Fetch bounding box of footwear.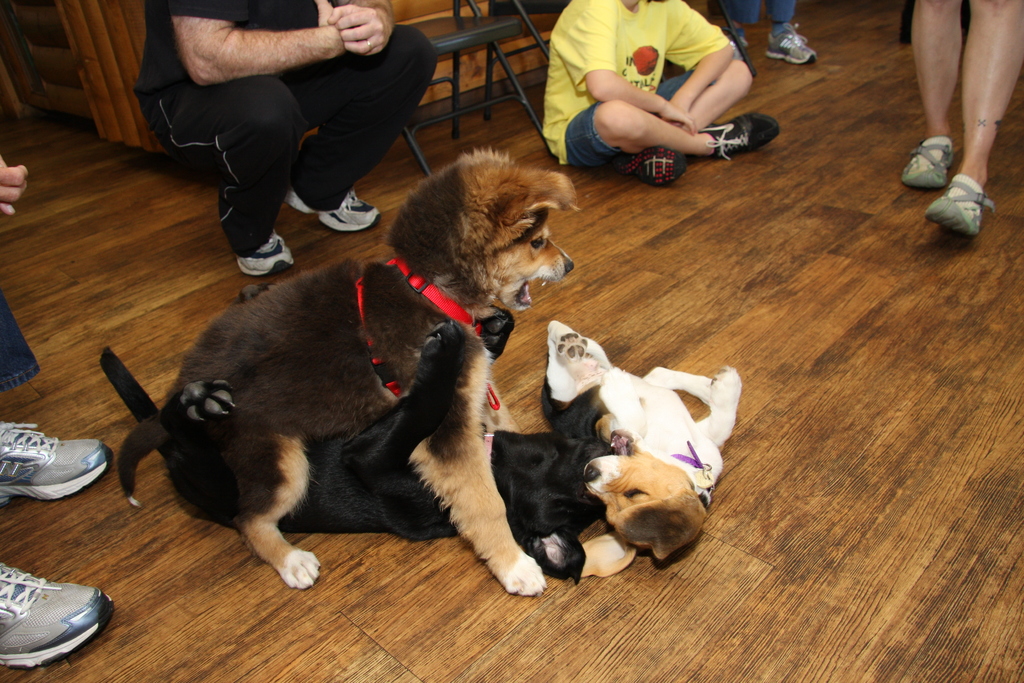
Bbox: <bbox>285, 188, 389, 236</bbox>.
